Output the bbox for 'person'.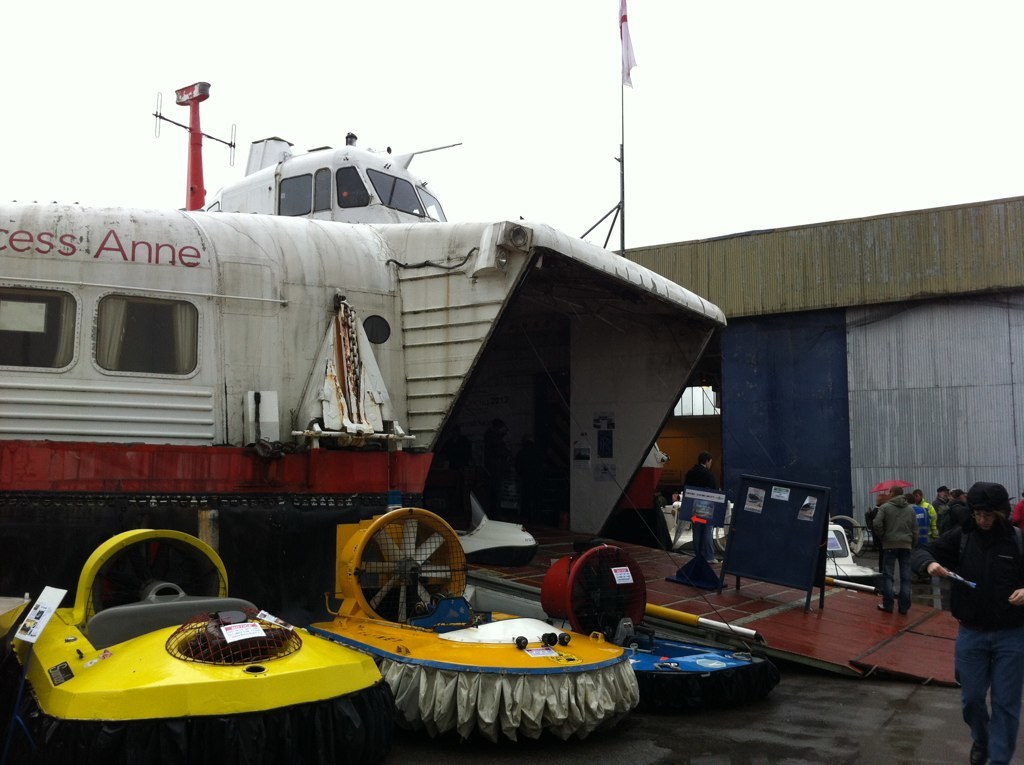
670, 444, 734, 507.
